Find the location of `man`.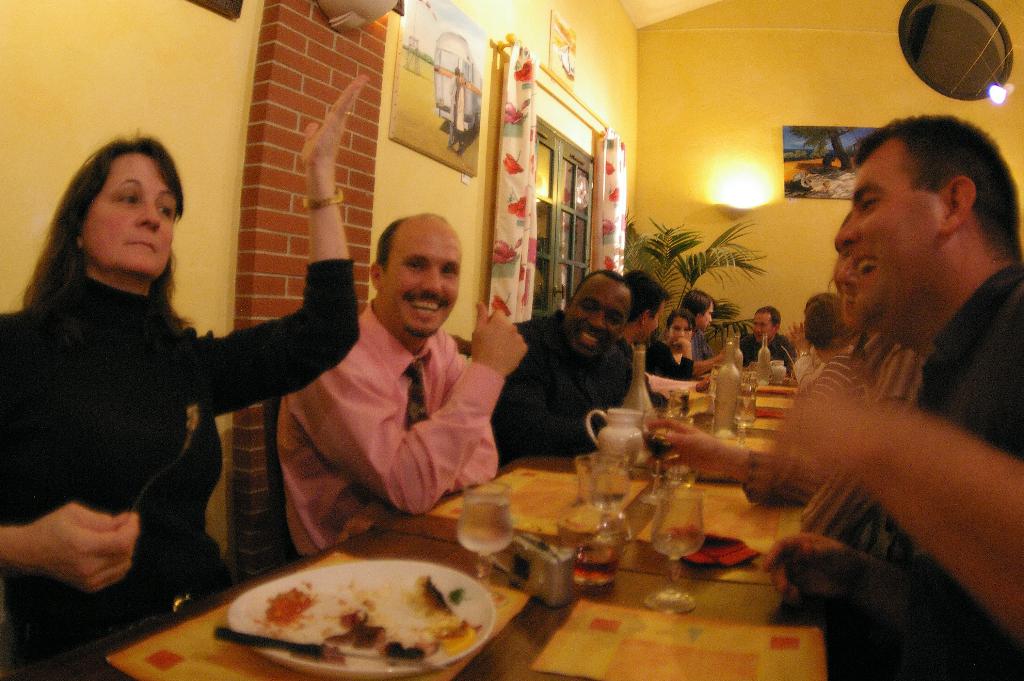
Location: [622,271,667,343].
